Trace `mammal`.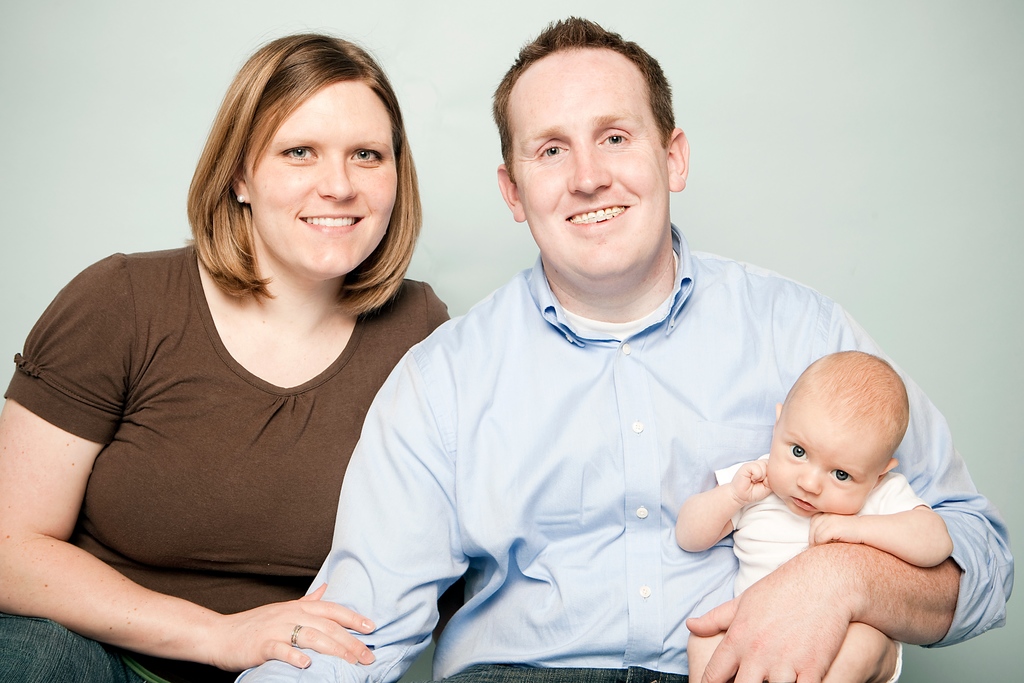
Traced to select_region(235, 14, 1015, 682).
